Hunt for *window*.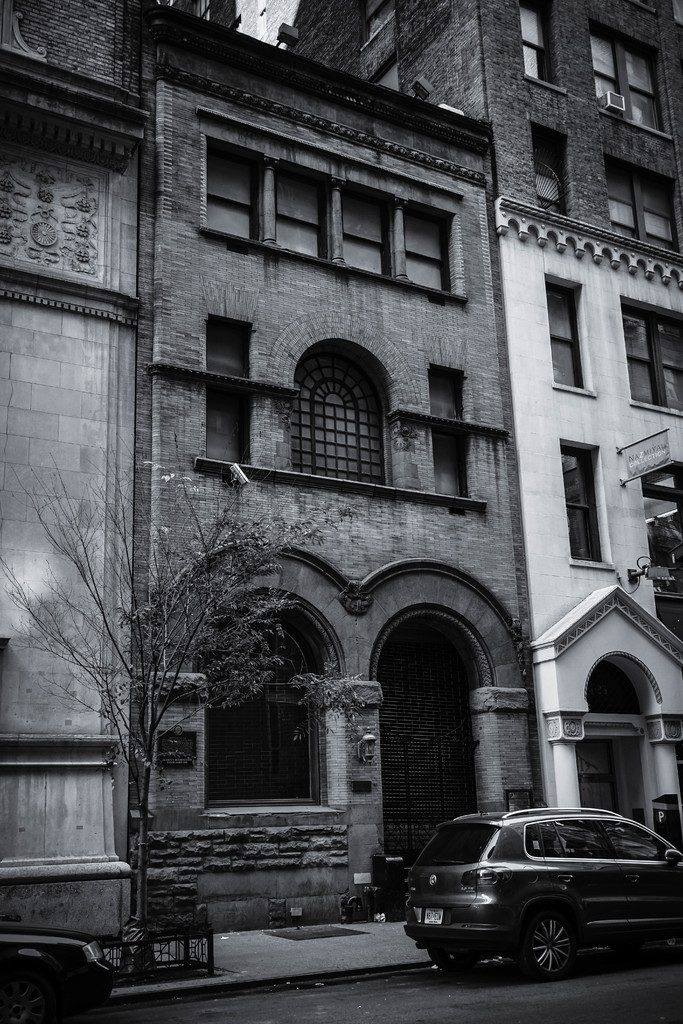
Hunted down at bbox=(533, 120, 568, 214).
